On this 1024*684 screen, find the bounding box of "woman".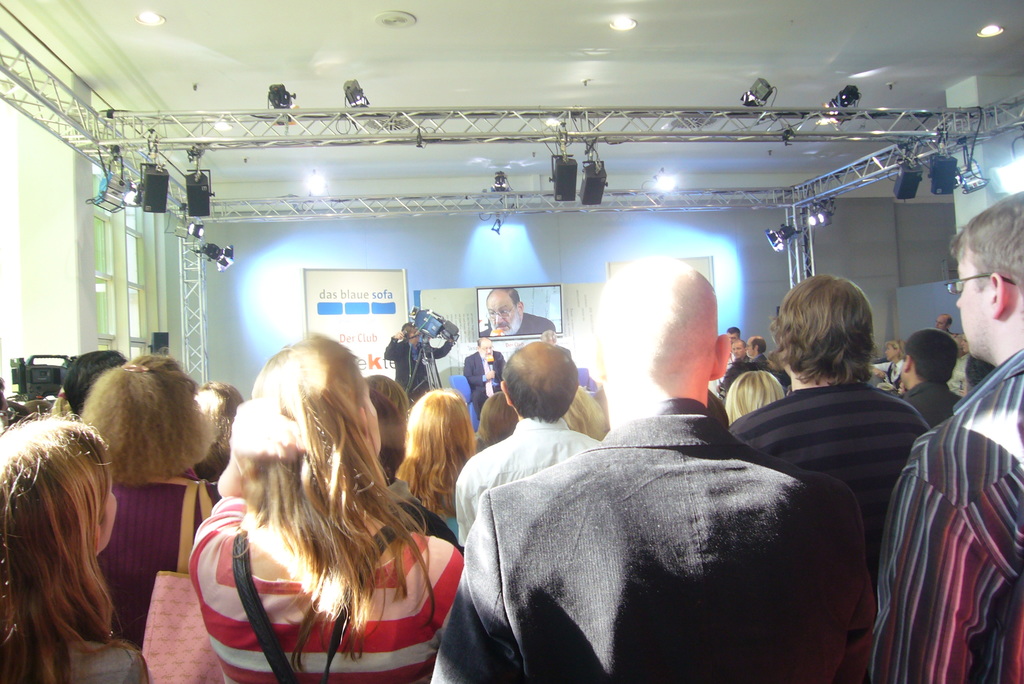
Bounding box: Rect(369, 386, 409, 489).
